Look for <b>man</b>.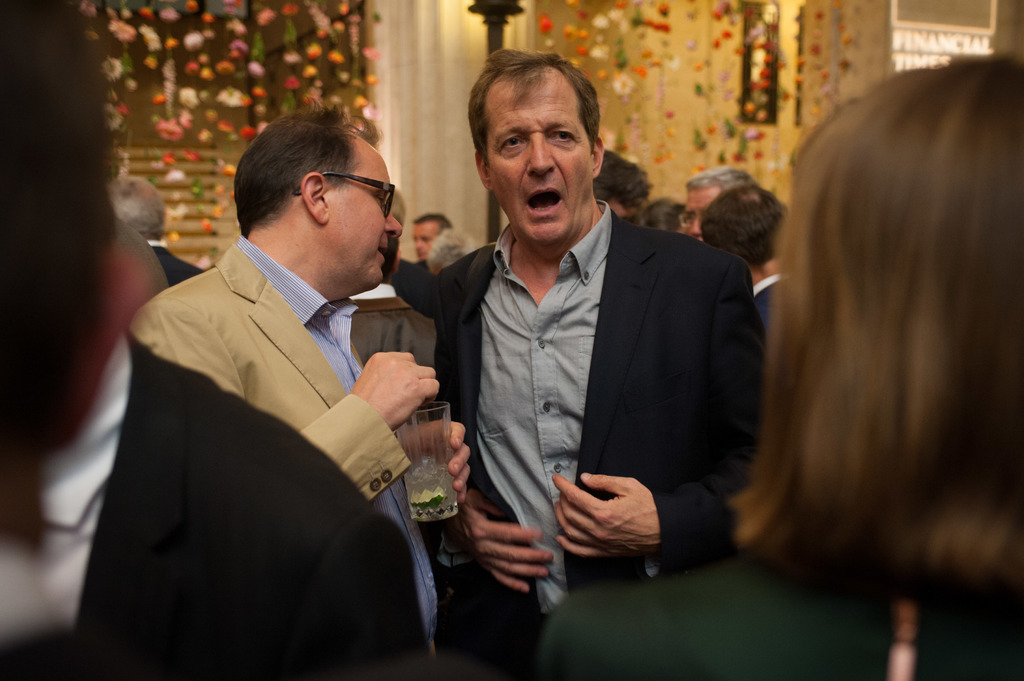
Found: <box>67,108,486,646</box>.
